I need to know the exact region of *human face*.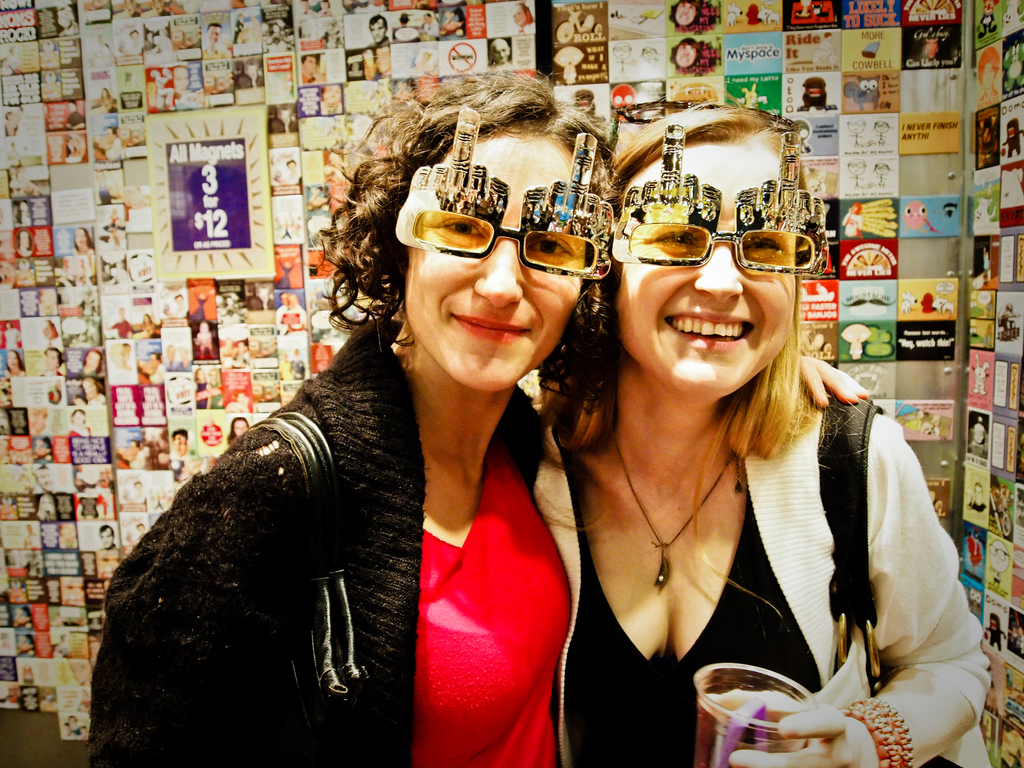
Region: <region>404, 127, 588, 392</region>.
